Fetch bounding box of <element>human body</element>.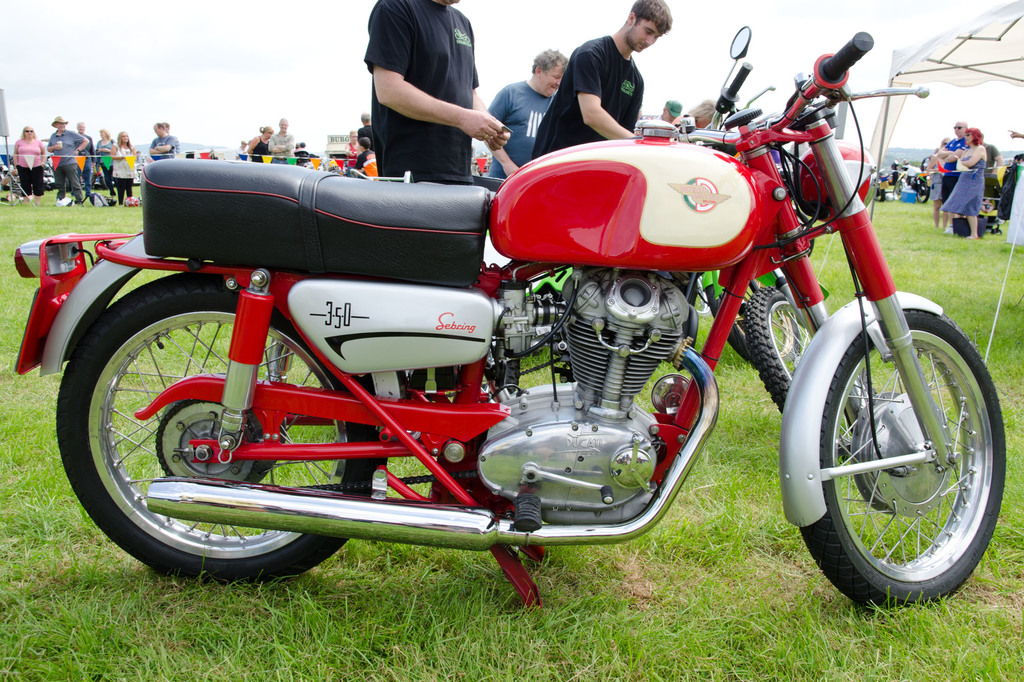
Bbox: crop(356, 113, 376, 158).
